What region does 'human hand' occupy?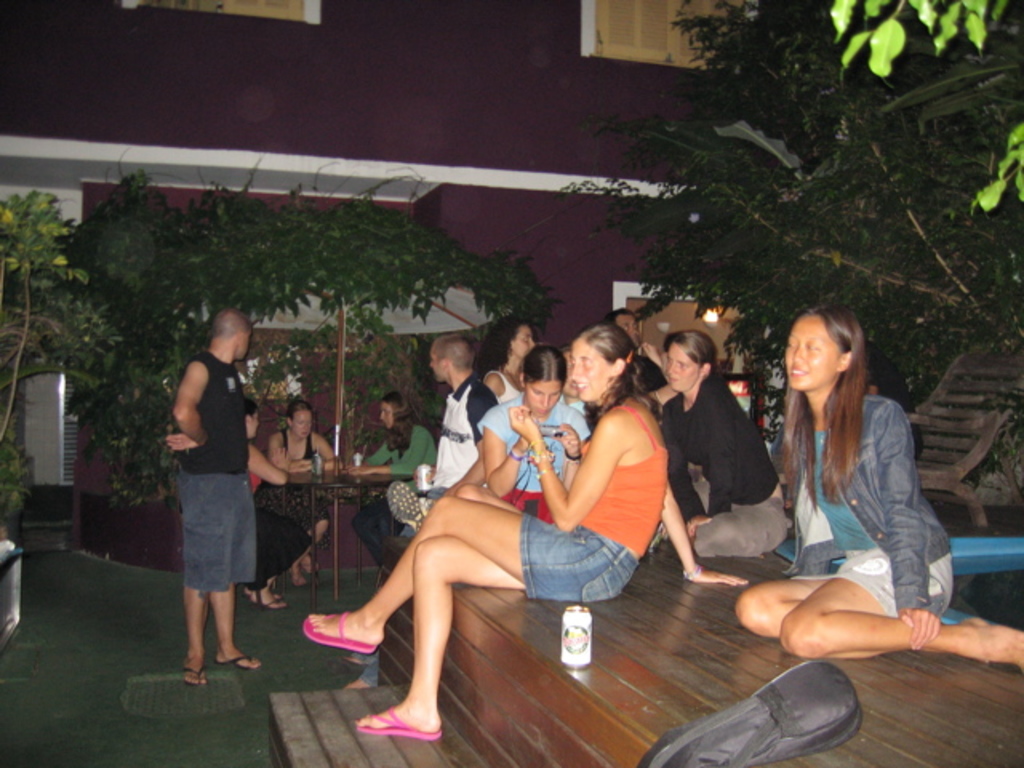
506, 402, 541, 446.
